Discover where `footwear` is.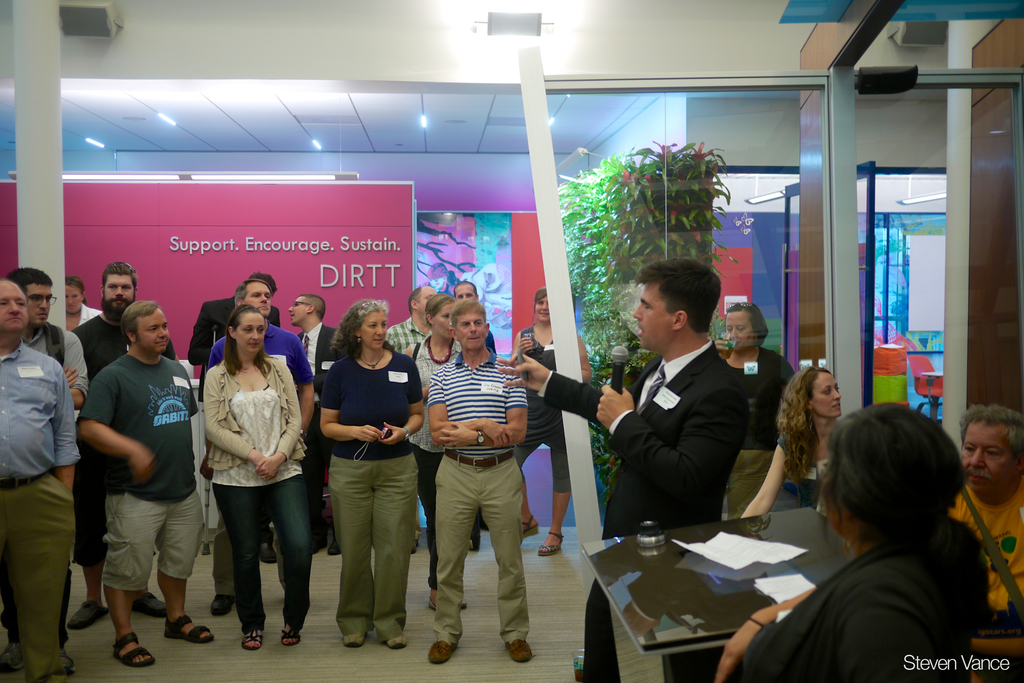
Discovered at BBox(163, 609, 220, 643).
